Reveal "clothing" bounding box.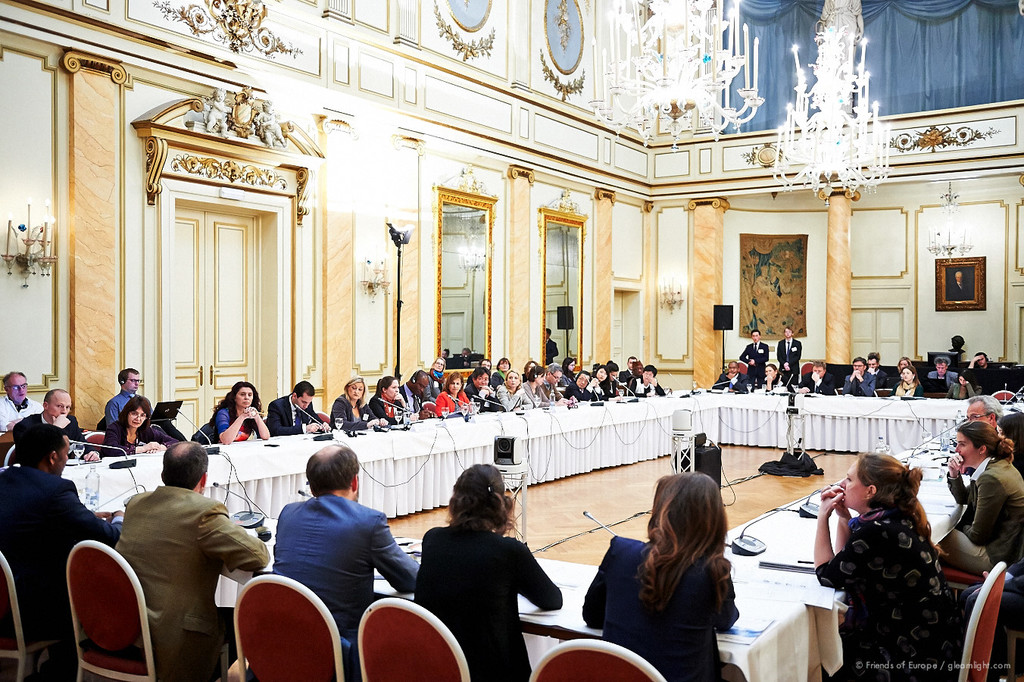
Revealed: x1=464, y1=377, x2=492, y2=404.
